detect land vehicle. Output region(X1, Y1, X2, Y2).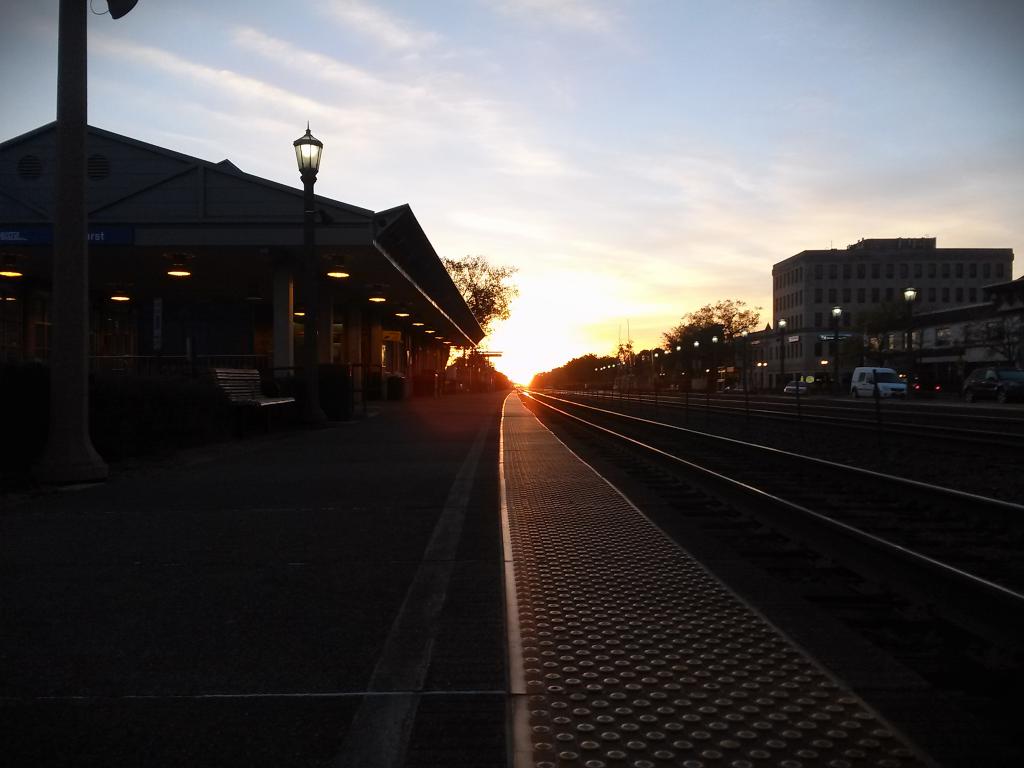
region(847, 364, 910, 399).
